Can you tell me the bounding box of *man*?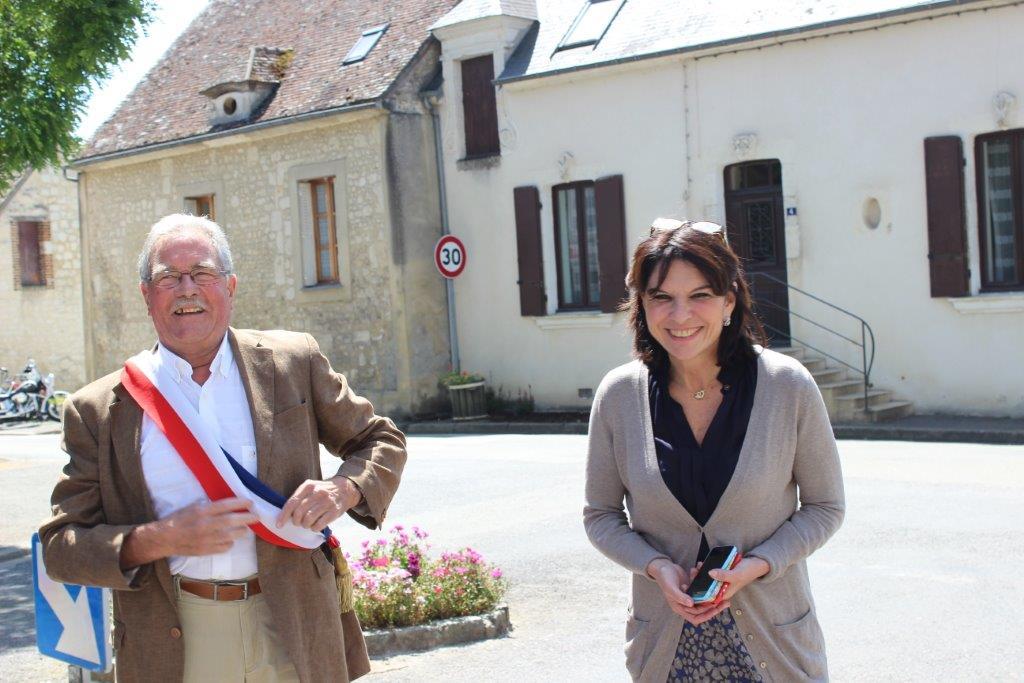
[x1=57, y1=203, x2=396, y2=655].
